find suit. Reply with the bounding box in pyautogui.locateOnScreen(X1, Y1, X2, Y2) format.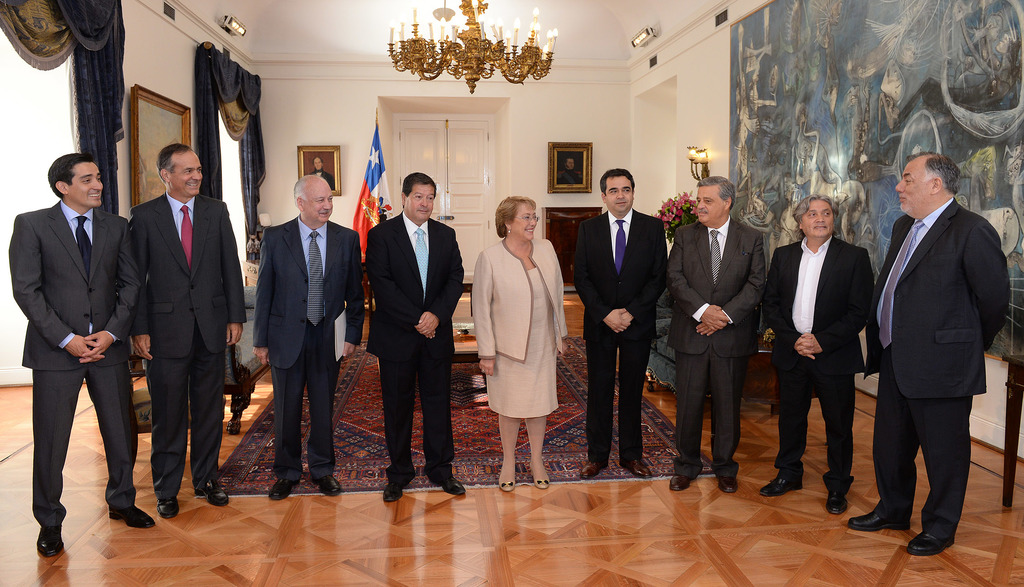
pyautogui.locateOnScreen(469, 232, 572, 363).
